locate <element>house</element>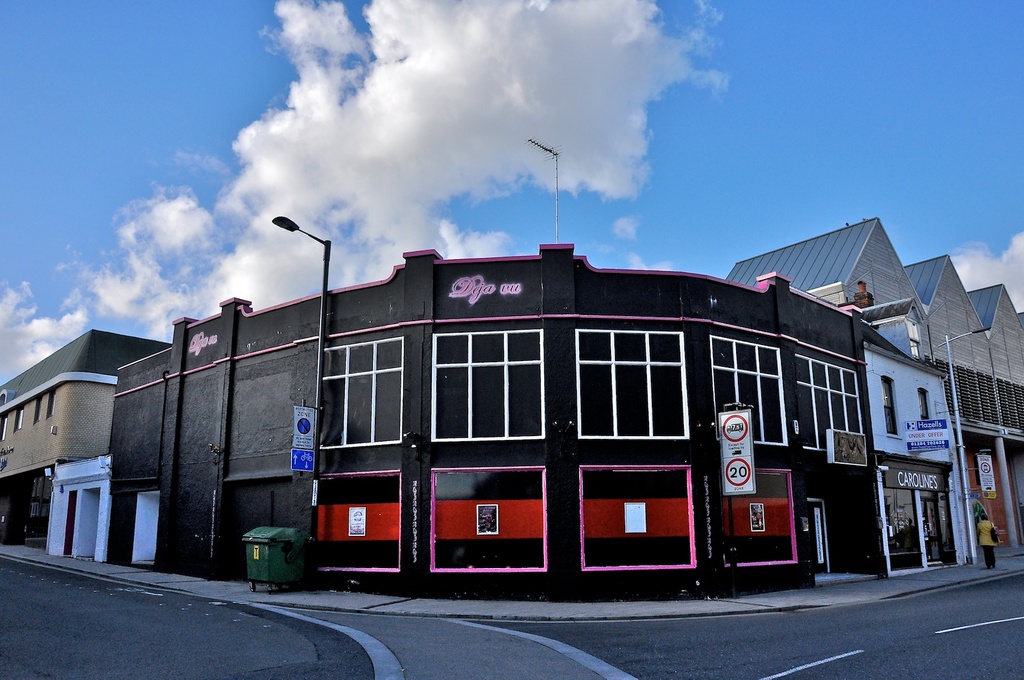
(left=106, top=243, right=883, bottom=581)
